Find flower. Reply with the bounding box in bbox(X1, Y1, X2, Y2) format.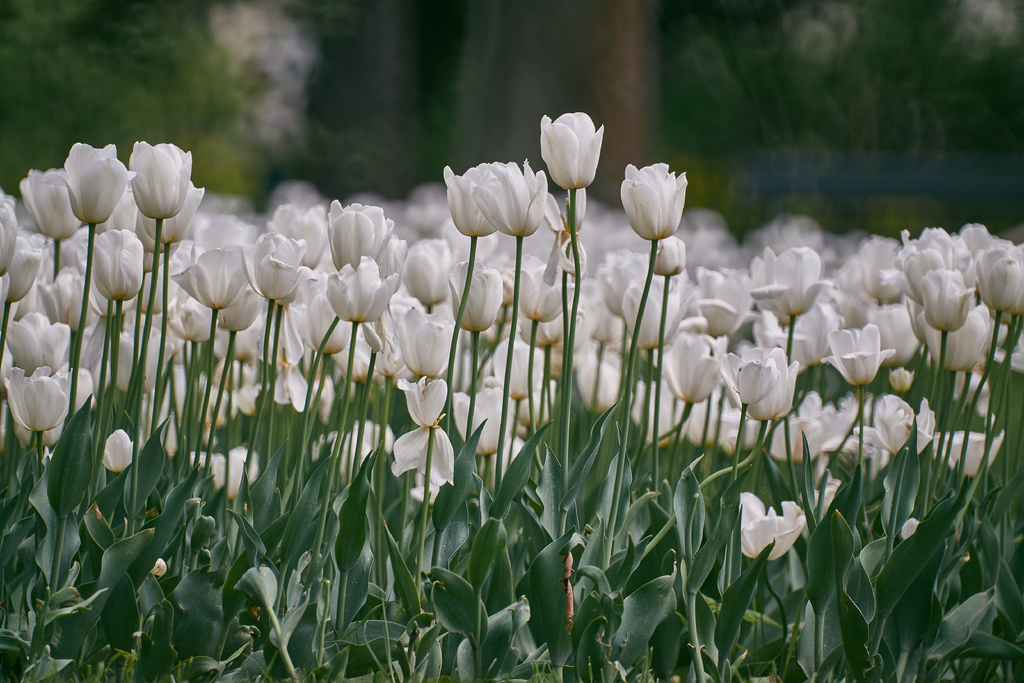
bbox(187, 449, 223, 503).
